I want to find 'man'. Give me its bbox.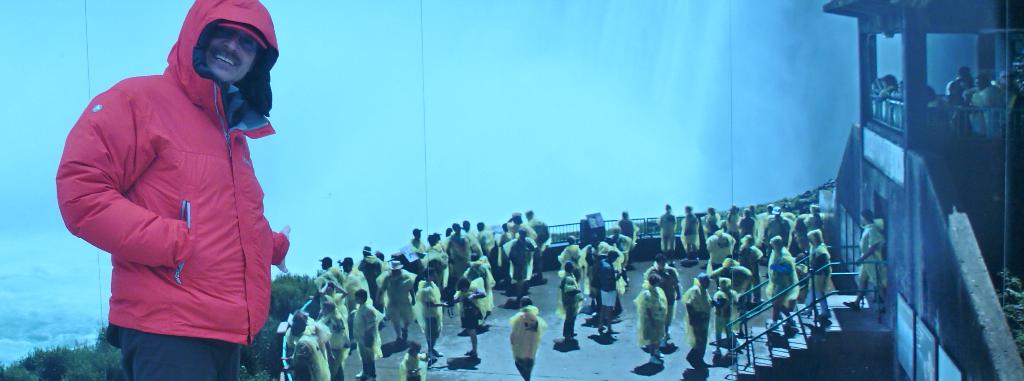
<box>316,253,340,316</box>.
